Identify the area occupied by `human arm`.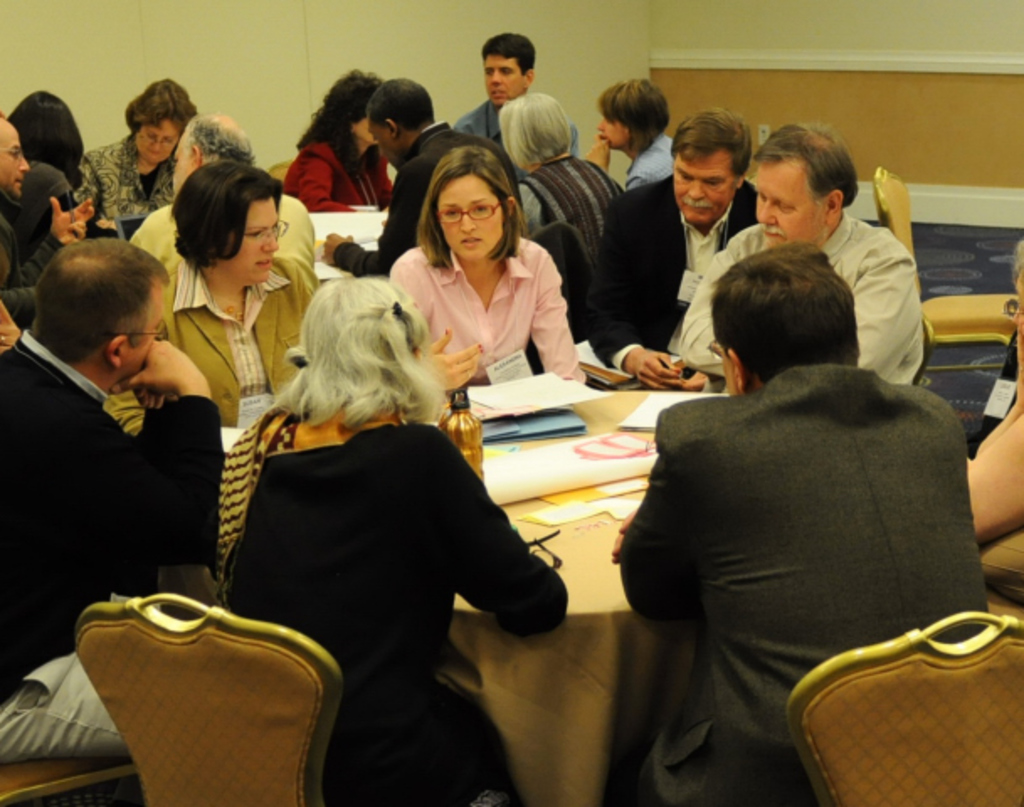
Area: detection(296, 146, 358, 220).
